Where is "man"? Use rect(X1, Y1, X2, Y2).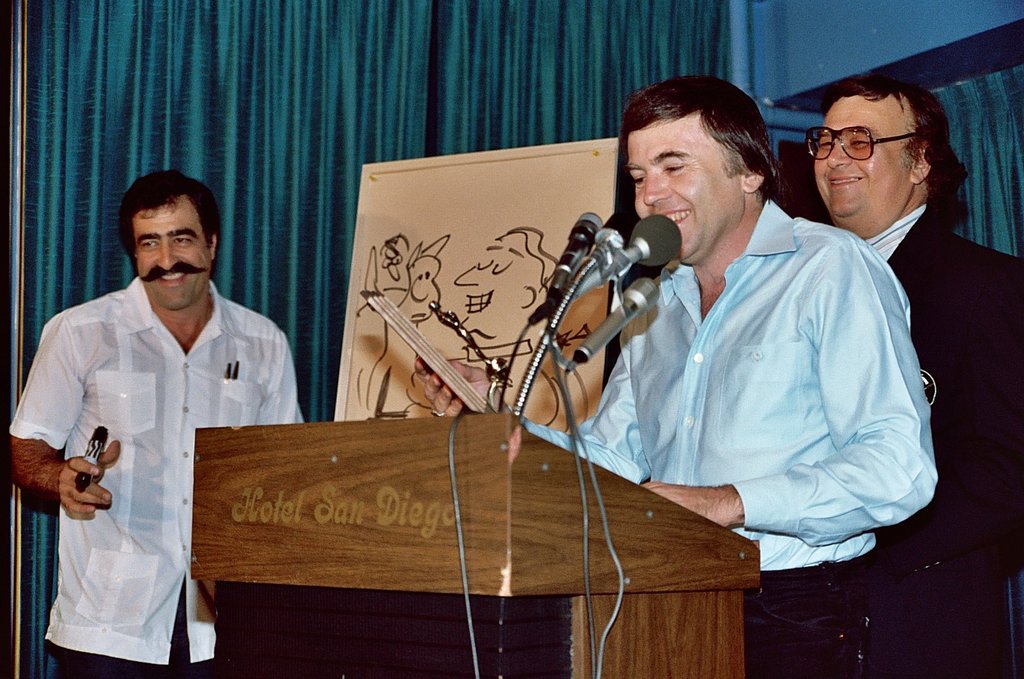
rect(811, 70, 1023, 678).
